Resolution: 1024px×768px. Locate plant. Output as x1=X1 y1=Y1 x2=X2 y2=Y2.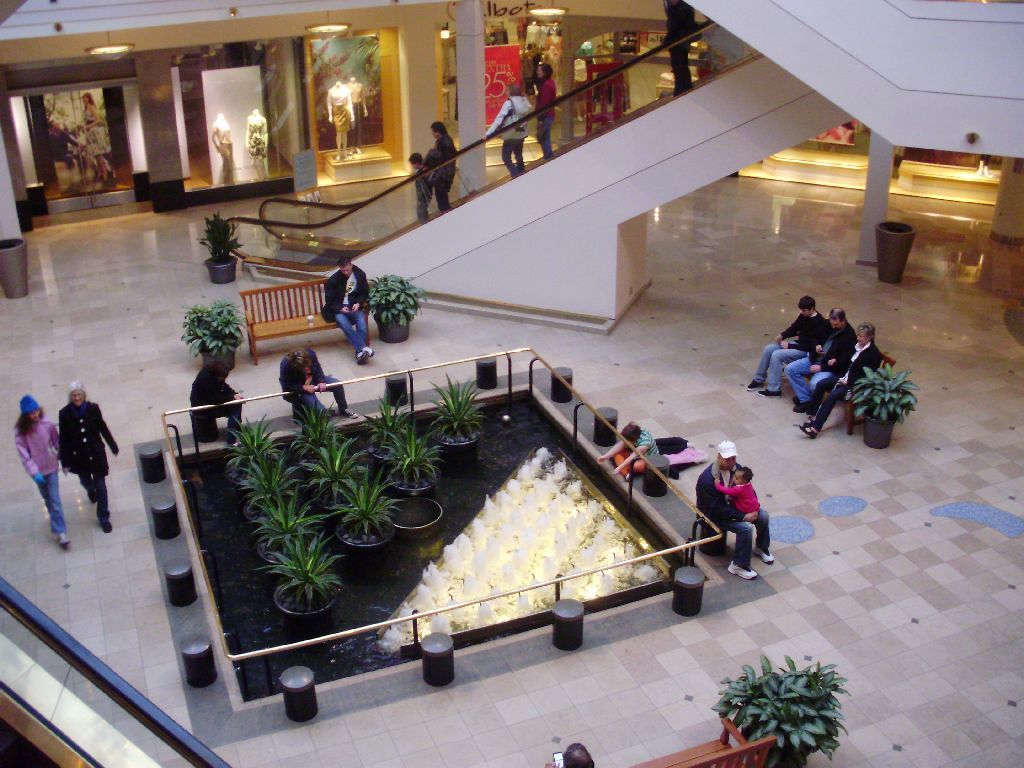
x1=285 y1=397 x2=343 y2=466.
